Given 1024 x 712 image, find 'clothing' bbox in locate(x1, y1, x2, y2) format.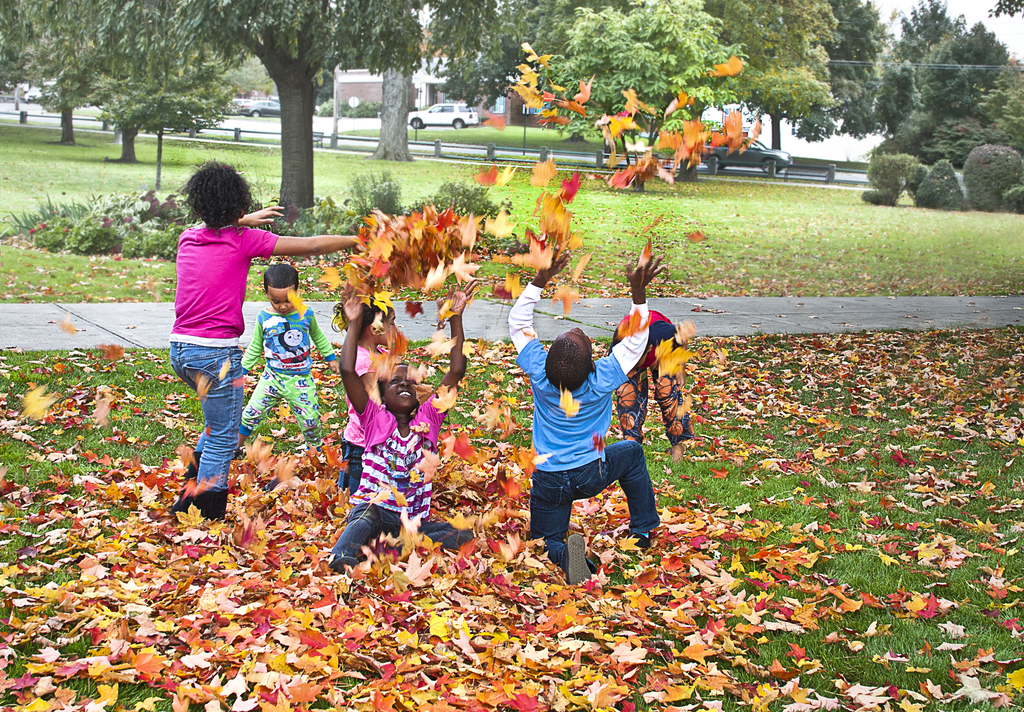
locate(504, 279, 660, 570).
